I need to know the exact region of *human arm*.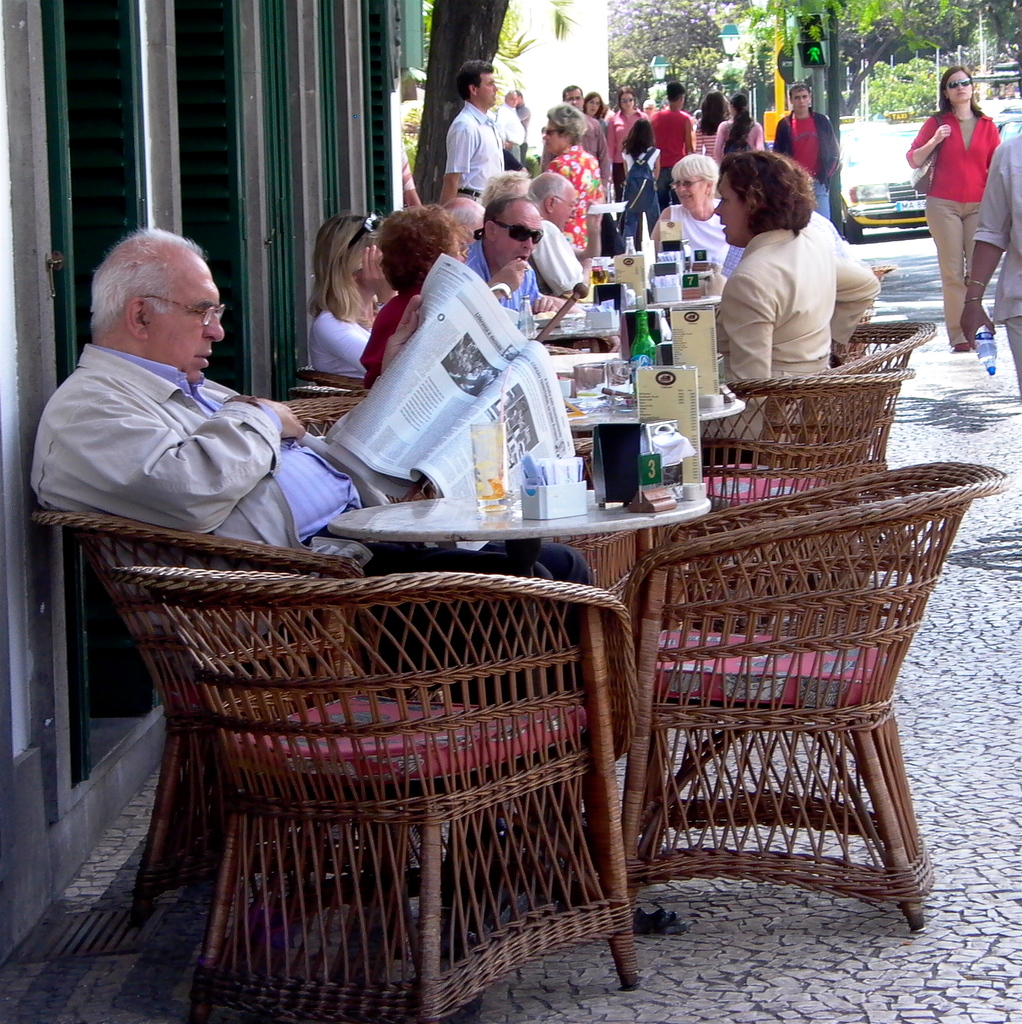
Region: [523,219,589,292].
